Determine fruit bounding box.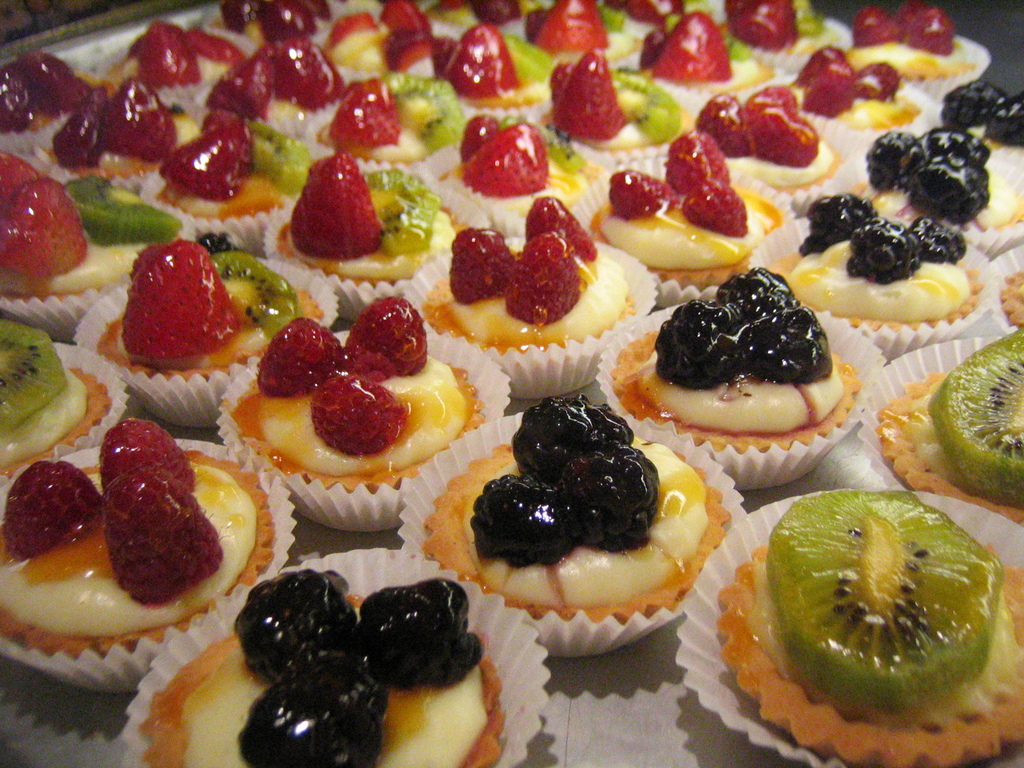
Determined: select_region(158, 109, 256, 201).
